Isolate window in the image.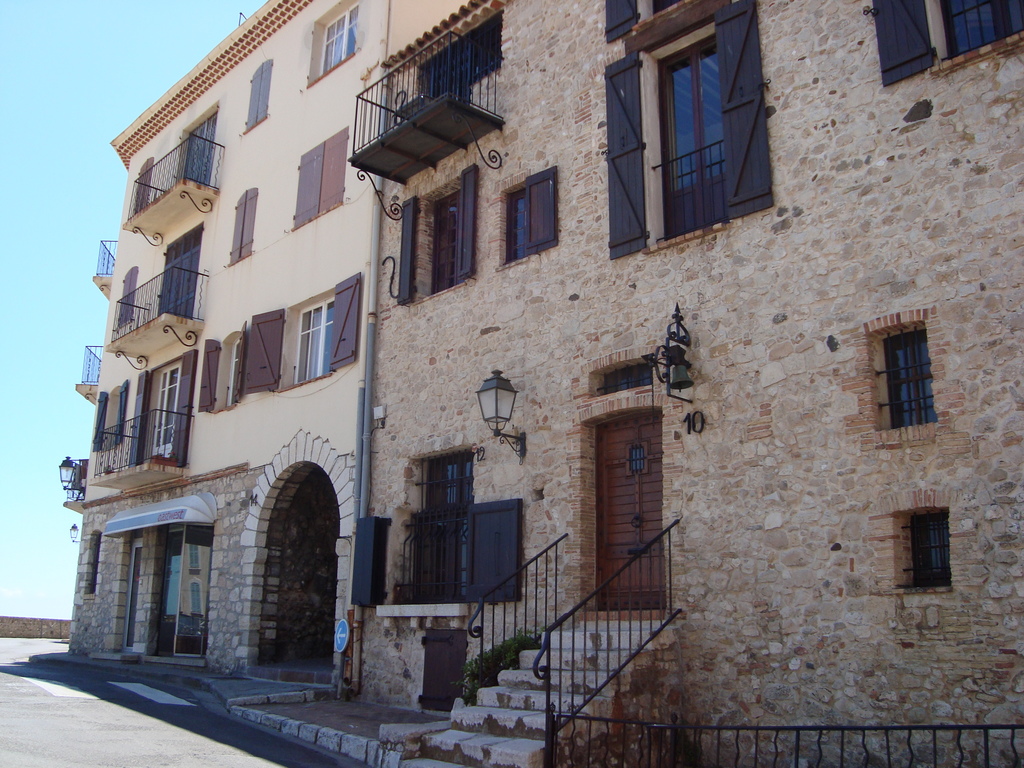
Isolated region: (x1=132, y1=157, x2=154, y2=211).
